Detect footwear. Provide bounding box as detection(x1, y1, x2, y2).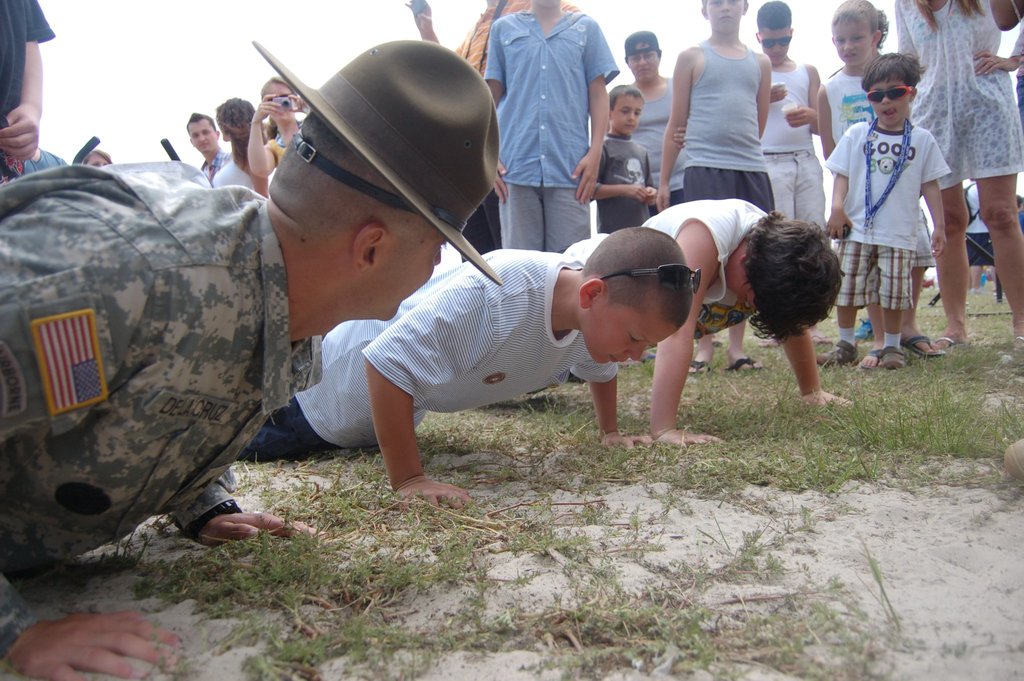
detection(859, 341, 883, 370).
